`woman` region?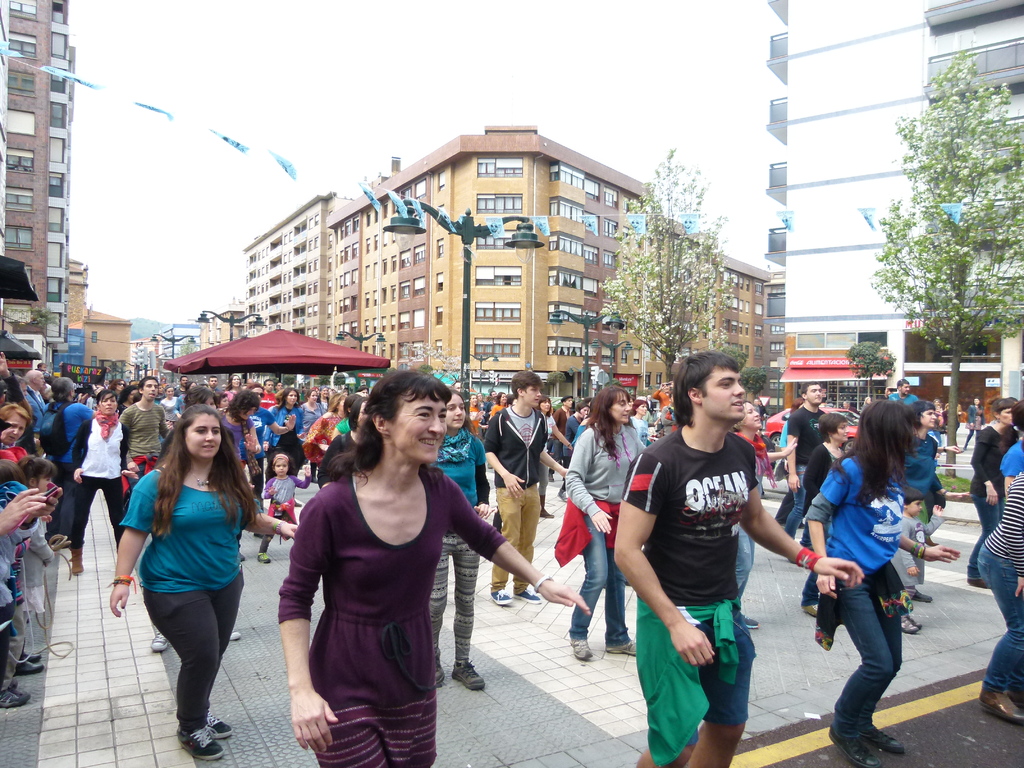
806/408/848/503
